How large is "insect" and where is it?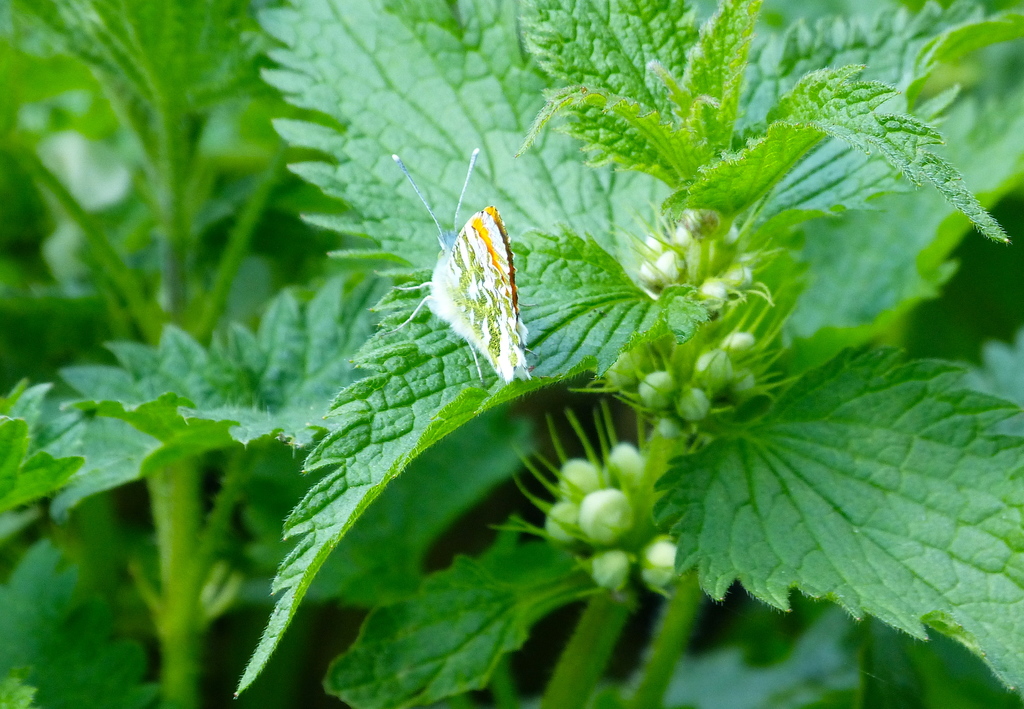
Bounding box: bbox=(378, 143, 538, 380).
